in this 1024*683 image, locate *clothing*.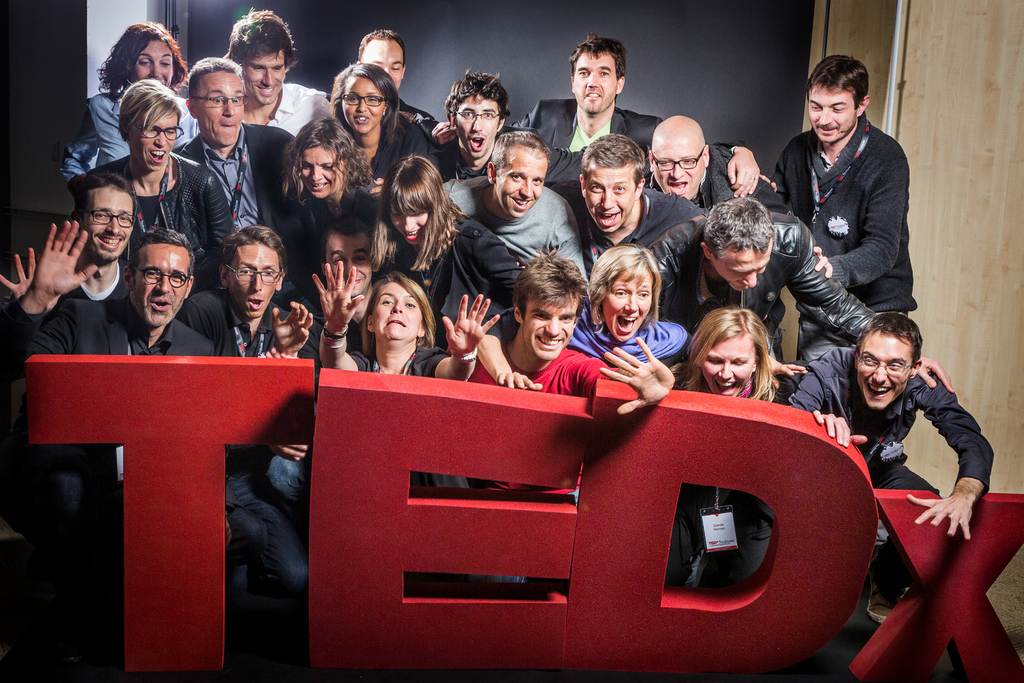
Bounding box: (x1=363, y1=107, x2=456, y2=183).
